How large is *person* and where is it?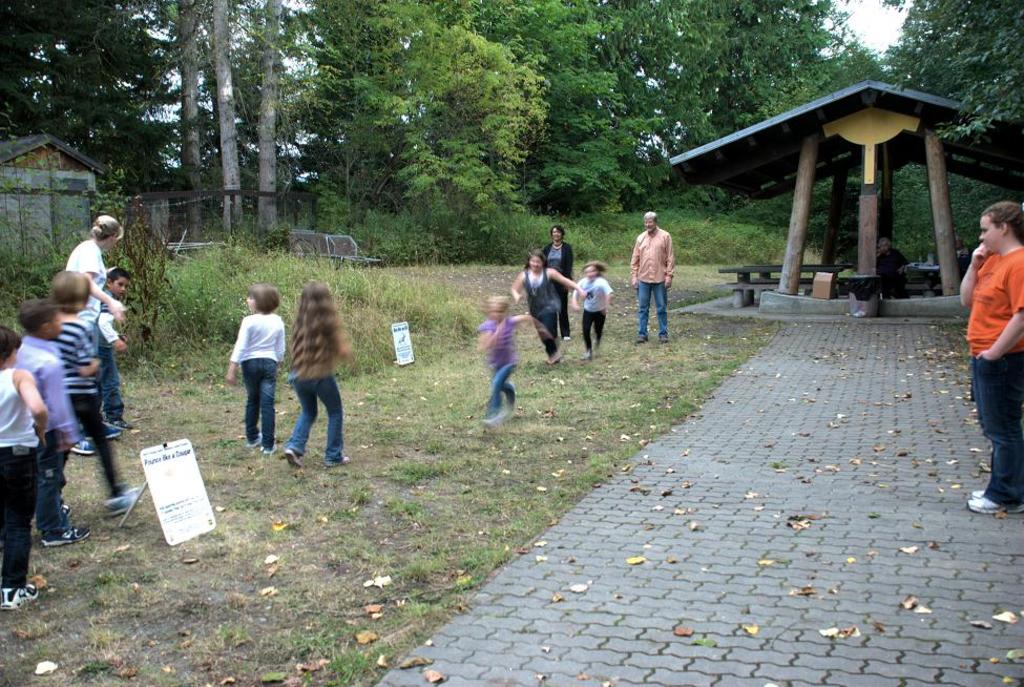
Bounding box: box(480, 292, 548, 421).
